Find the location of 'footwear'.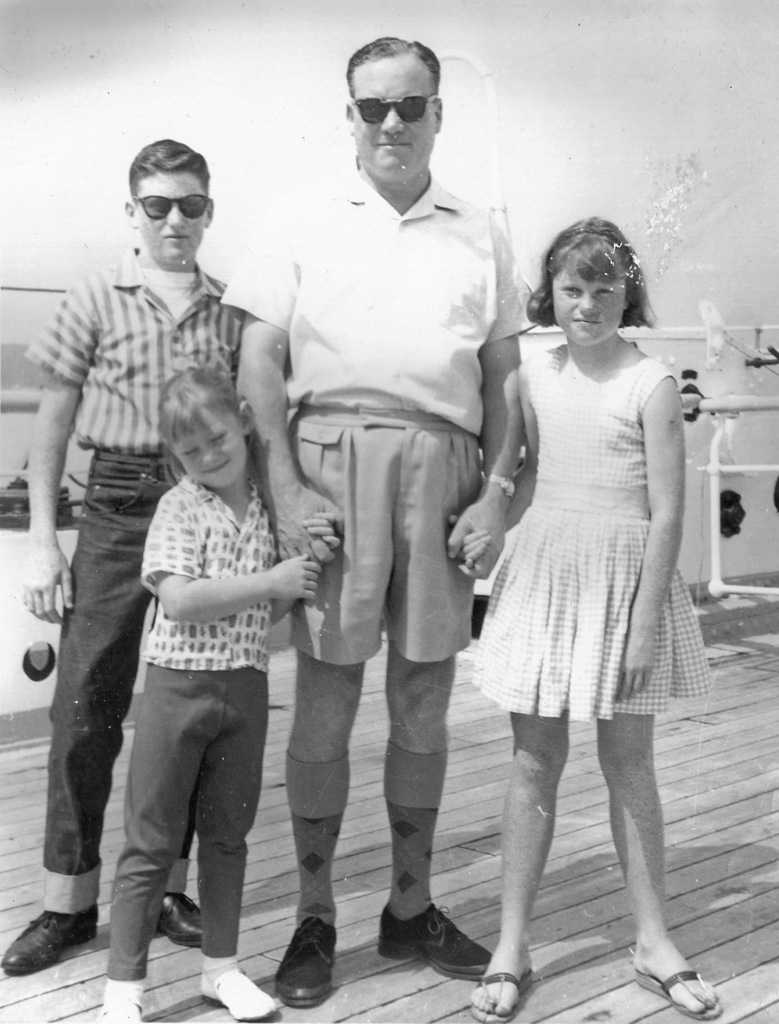
Location: {"left": 379, "top": 899, "right": 501, "bottom": 973}.
